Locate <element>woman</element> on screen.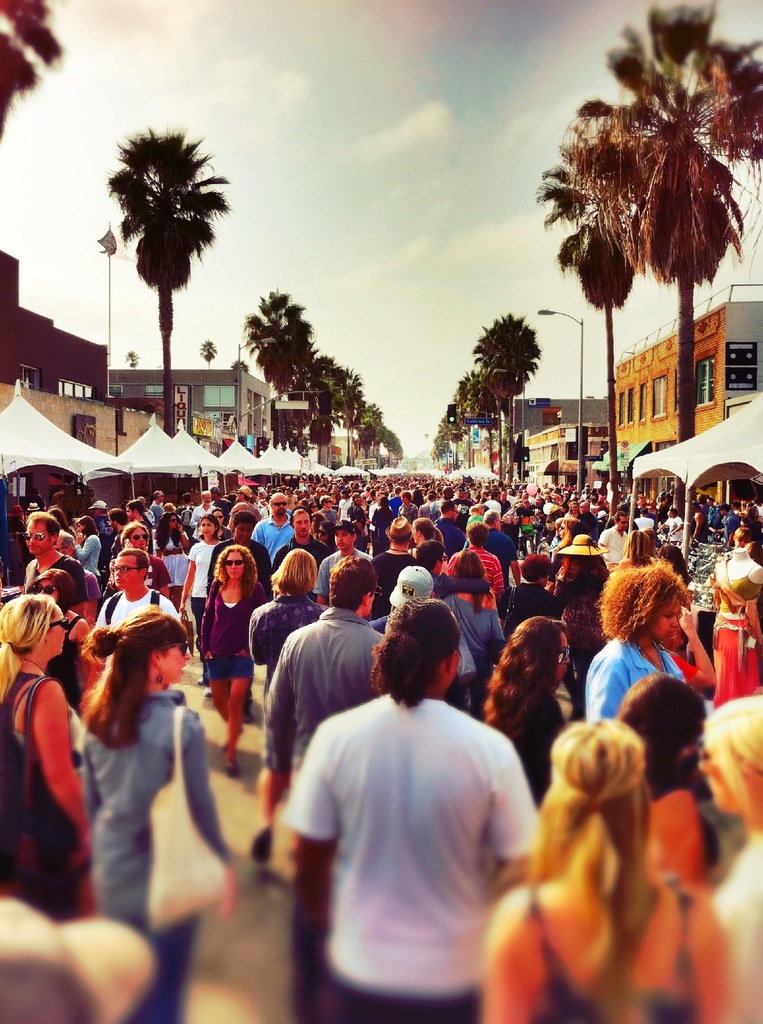
On screen at l=480, t=616, r=573, b=804.
